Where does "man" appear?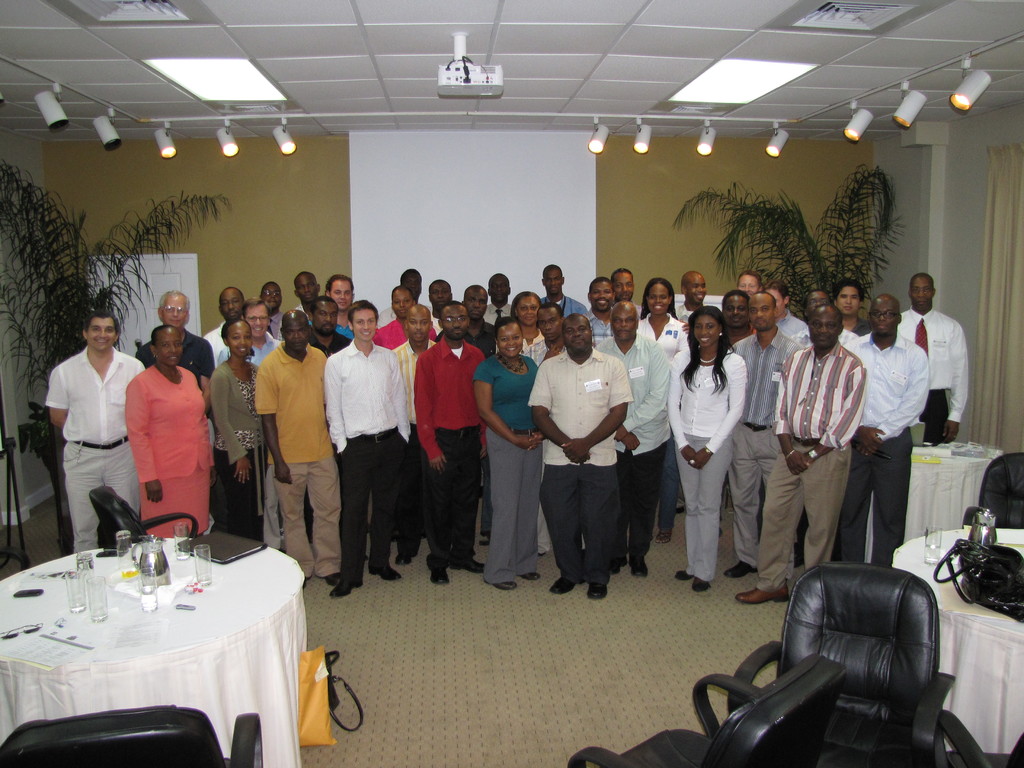
Appears at 431:280:502:362.
